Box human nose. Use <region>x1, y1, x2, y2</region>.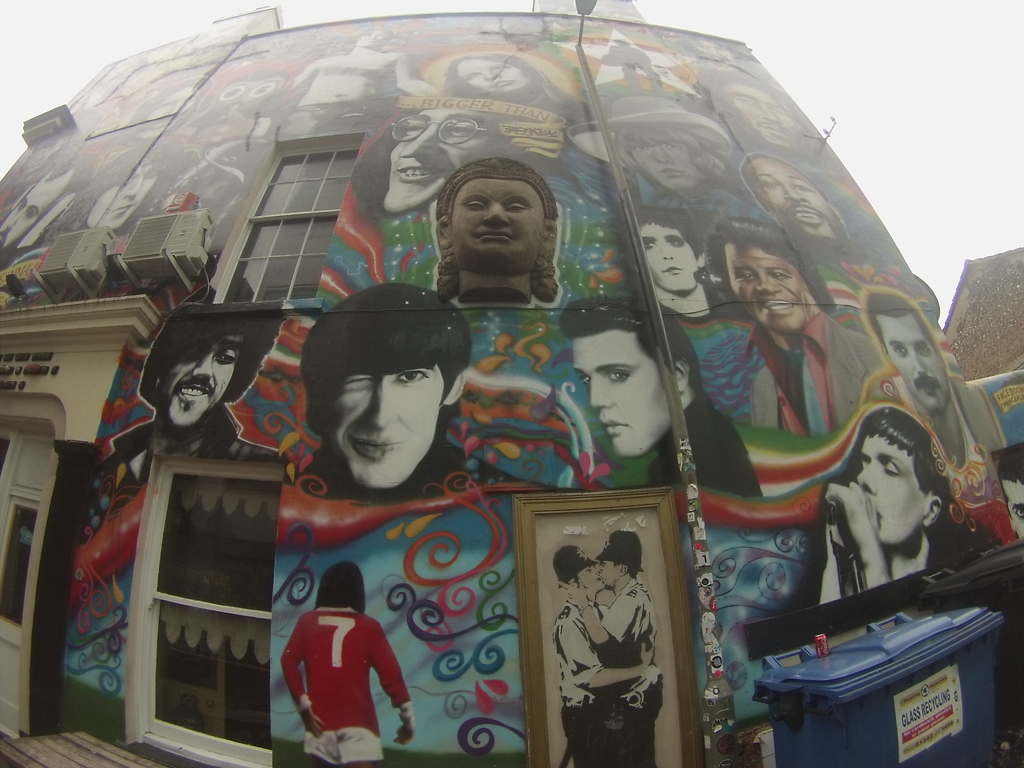
<region>659, 241, 678, 262</region>.
